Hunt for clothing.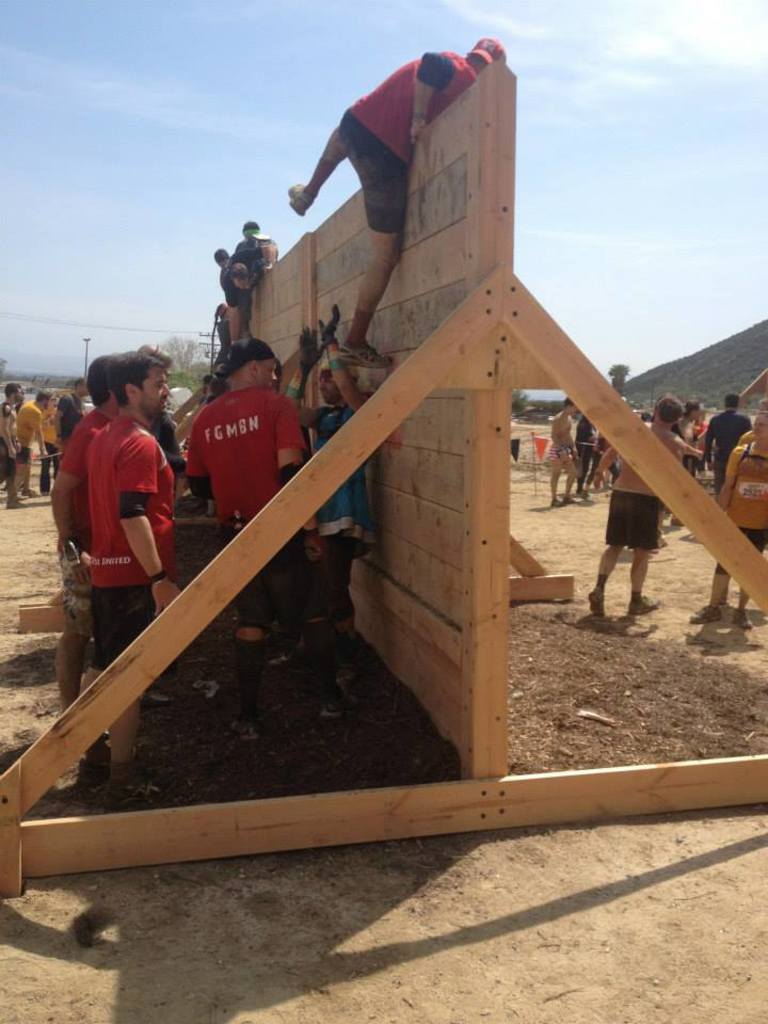
Hunted down at rect(343, 110, 416, 235).
